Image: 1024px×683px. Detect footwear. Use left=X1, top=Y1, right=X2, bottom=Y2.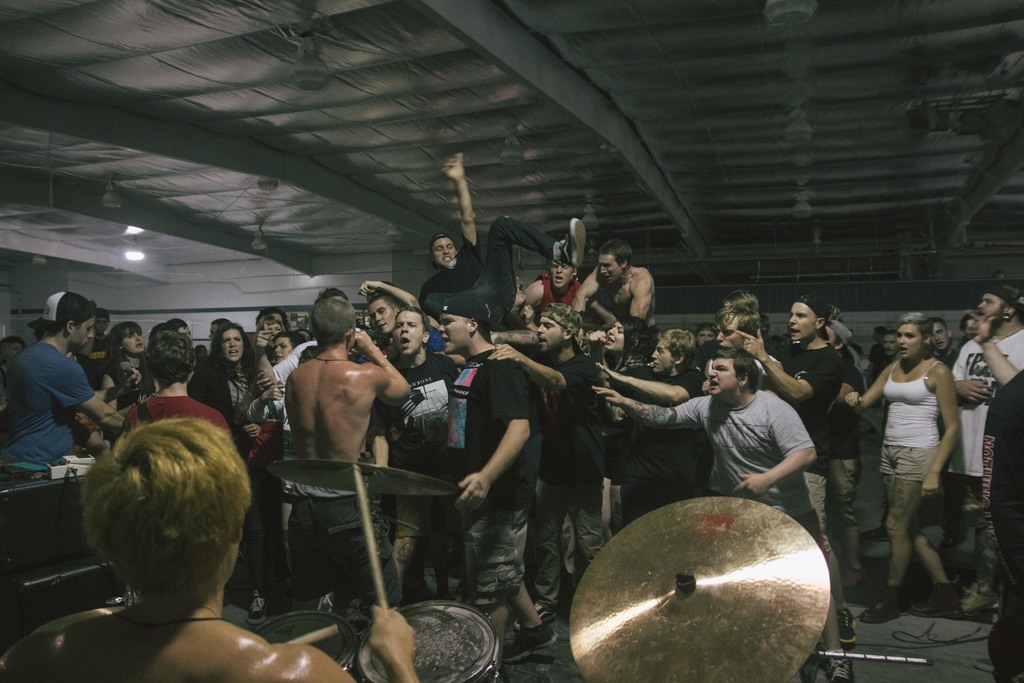
left=499, top=618, right=563, bottom=664.
